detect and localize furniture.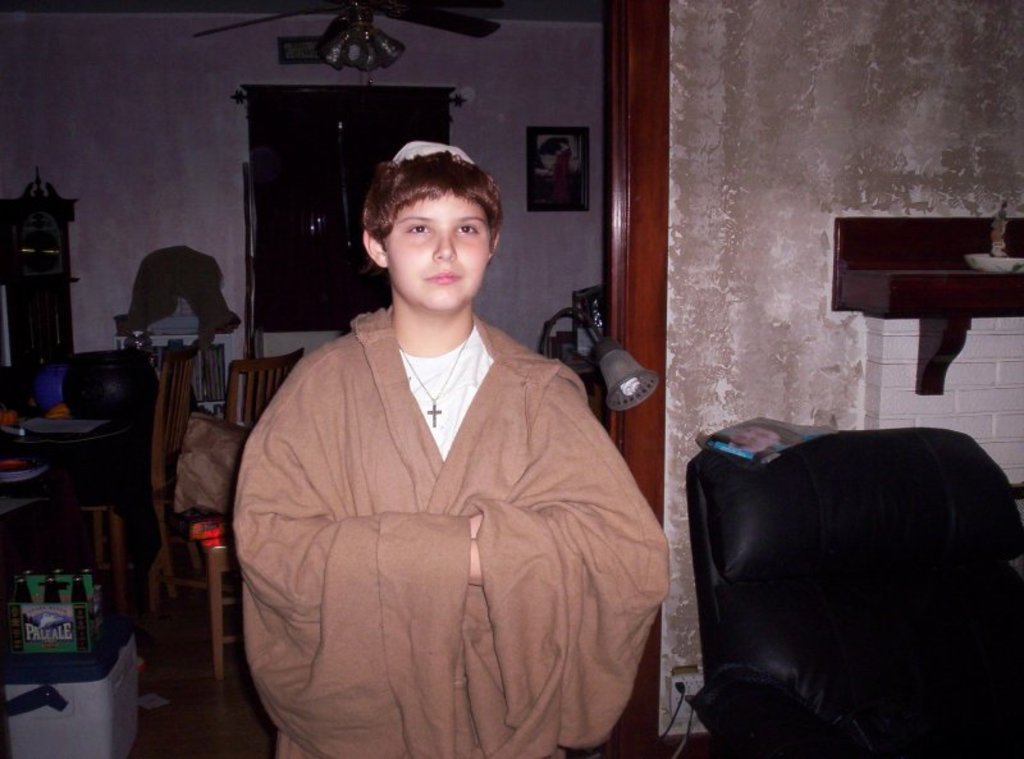
Localized at (x1=76, y1=337, x2=196, y2=623).
